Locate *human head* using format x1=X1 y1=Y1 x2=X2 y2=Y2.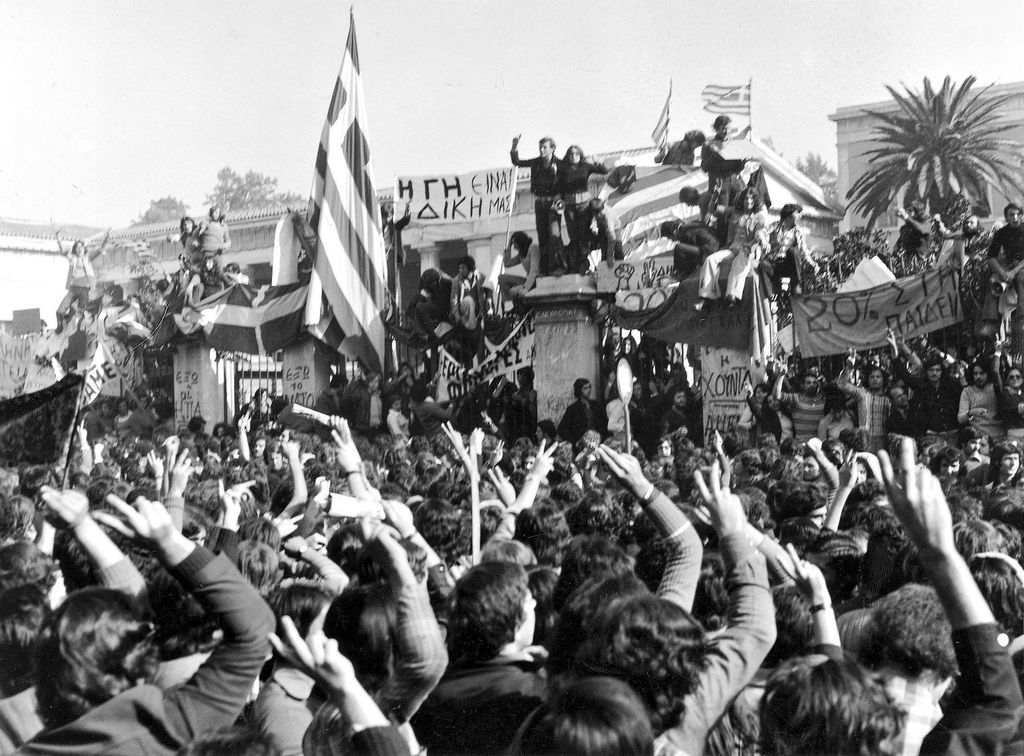
x1=511 y1=232 x2=532 y2=253.
